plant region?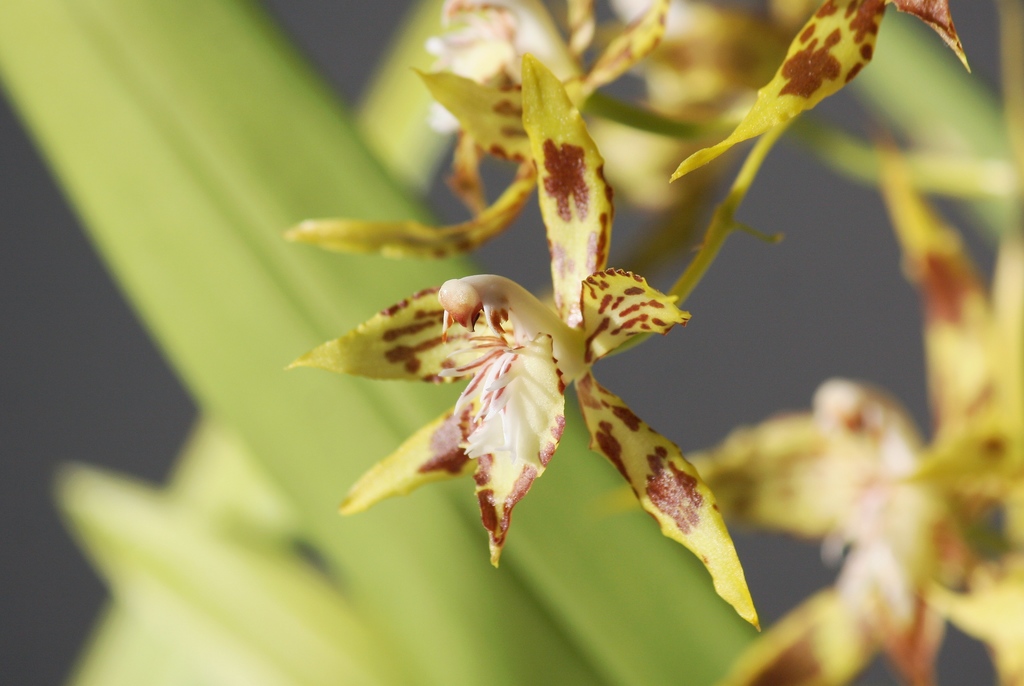
<box>0,0,1022,685</box>
